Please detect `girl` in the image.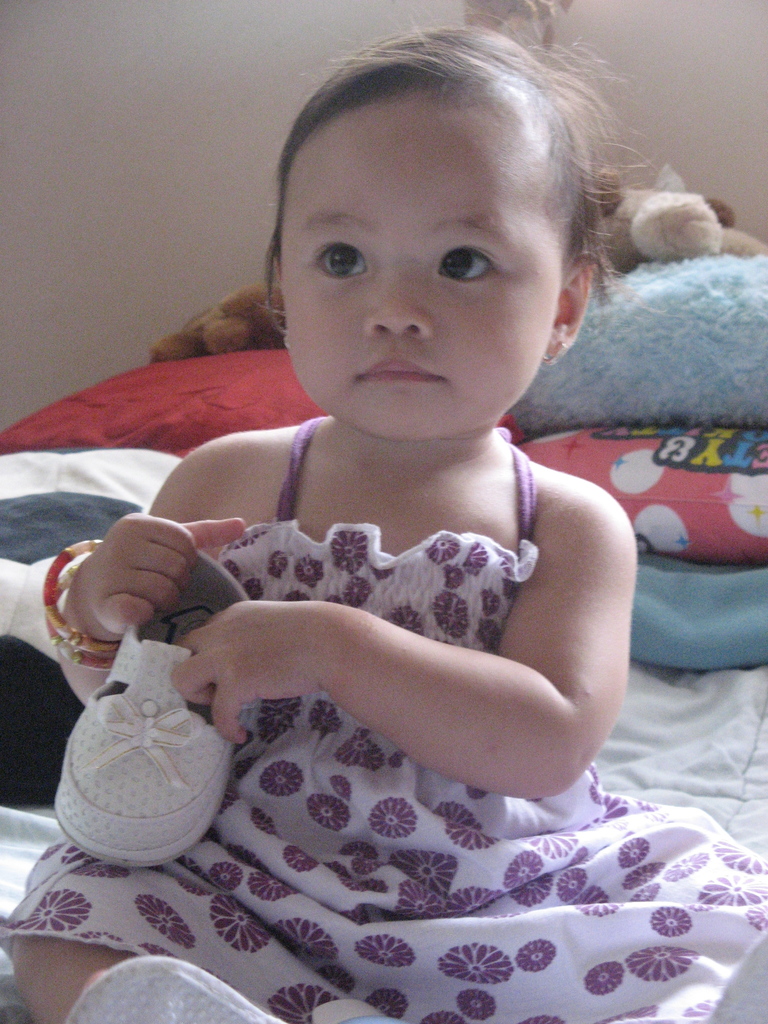
(0, 1, 767, 1023).
